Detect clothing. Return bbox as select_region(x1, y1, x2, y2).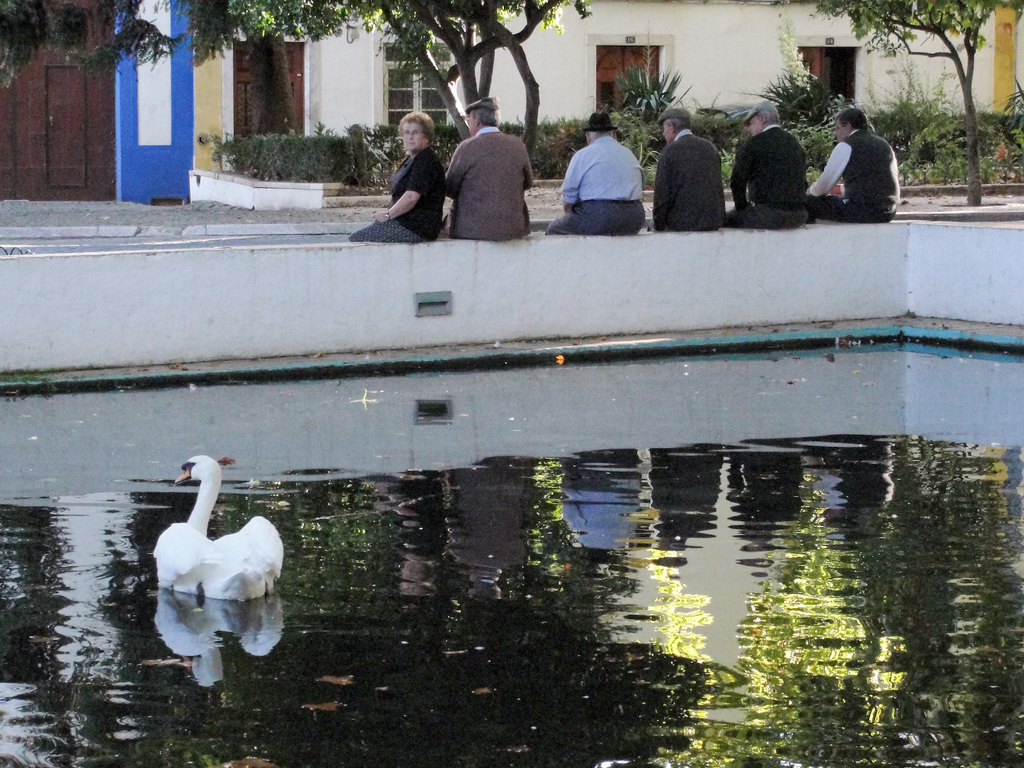
select_region(806, 123, 900, 224).
